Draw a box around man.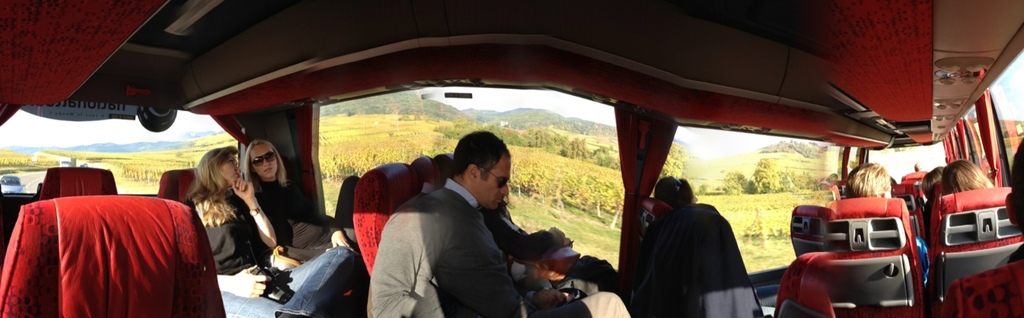
<bbox>349, 128, 569, 316</bbox>.
